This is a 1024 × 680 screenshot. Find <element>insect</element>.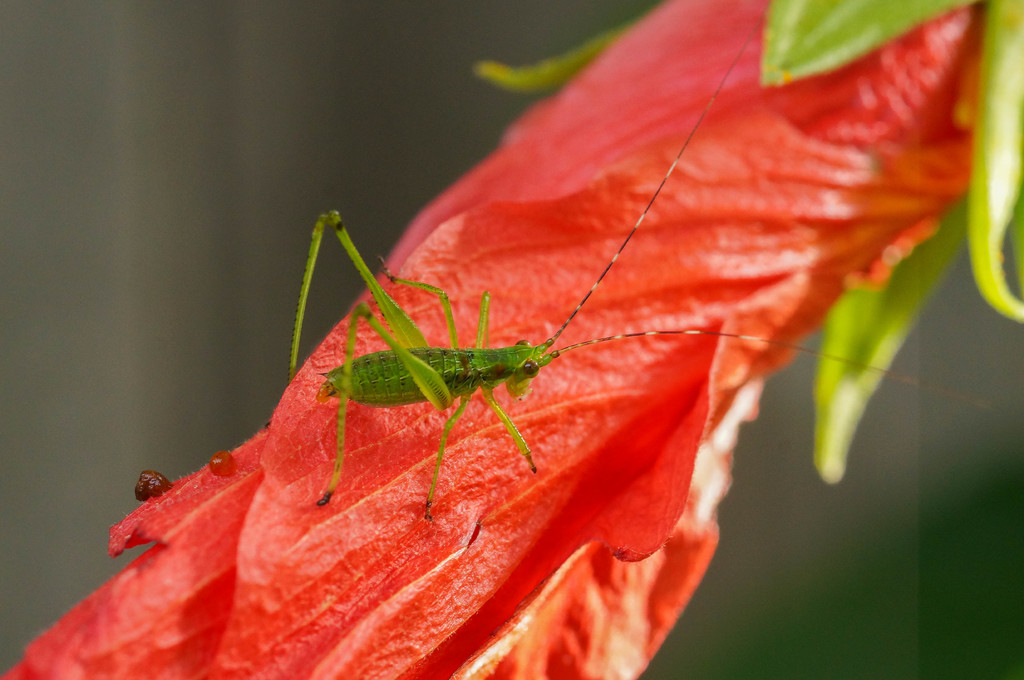
Bounding box: pyautogui.locateOnScreen(285, 0, 1008, 518).
